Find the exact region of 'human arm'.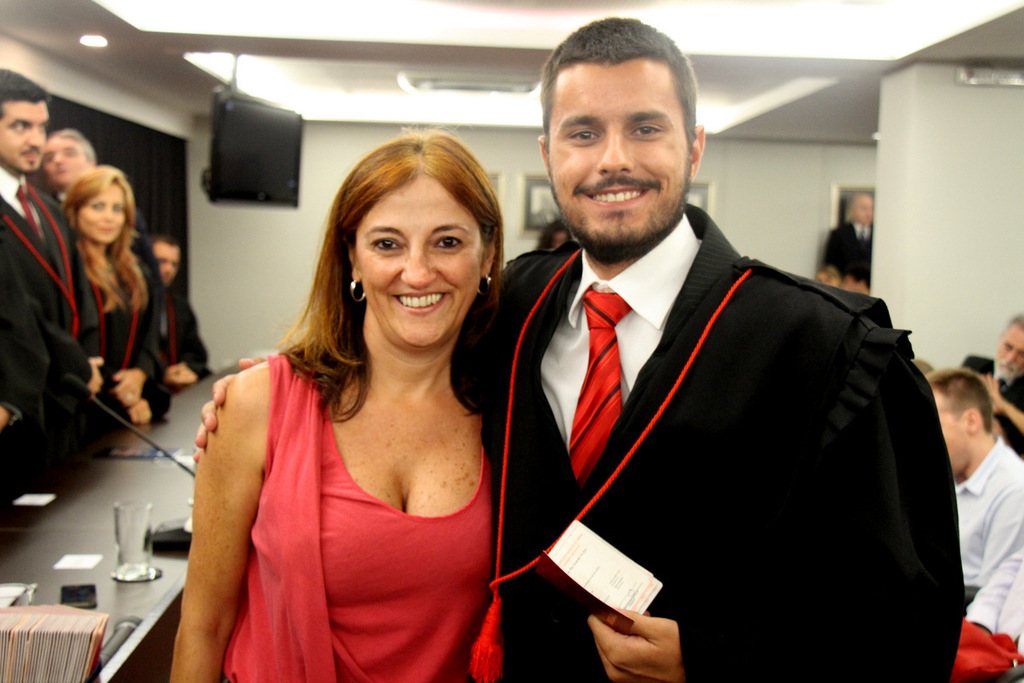
Exact region: 0,390,41,438.
